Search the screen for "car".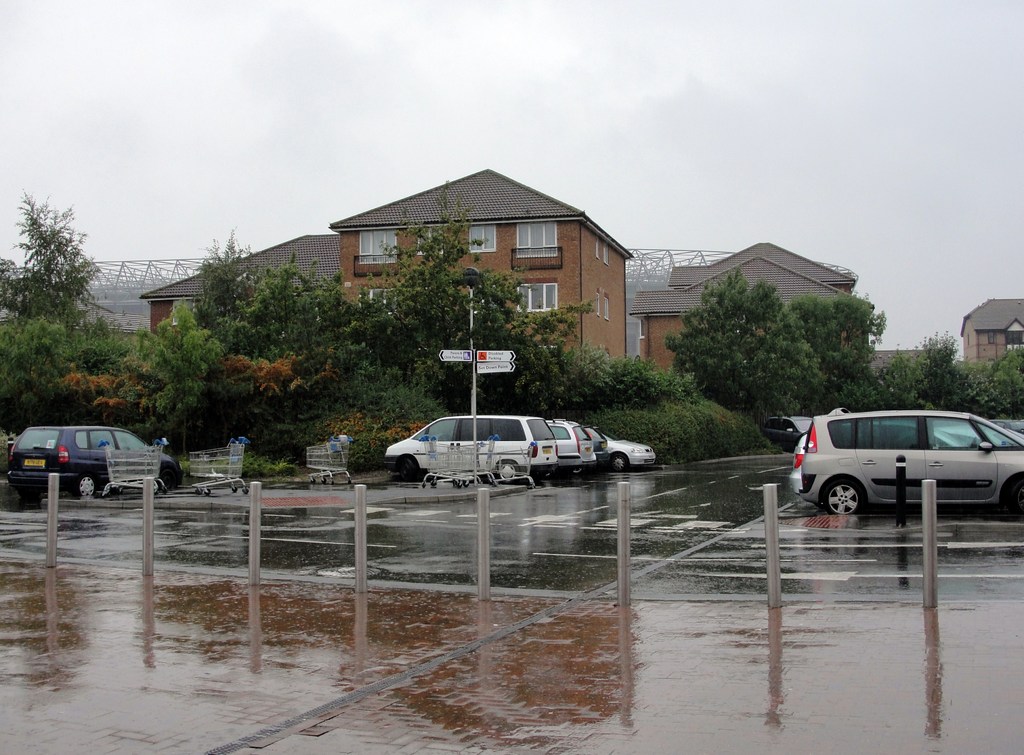
Found at x1=12, y1=425, x2=185, y2=495.
